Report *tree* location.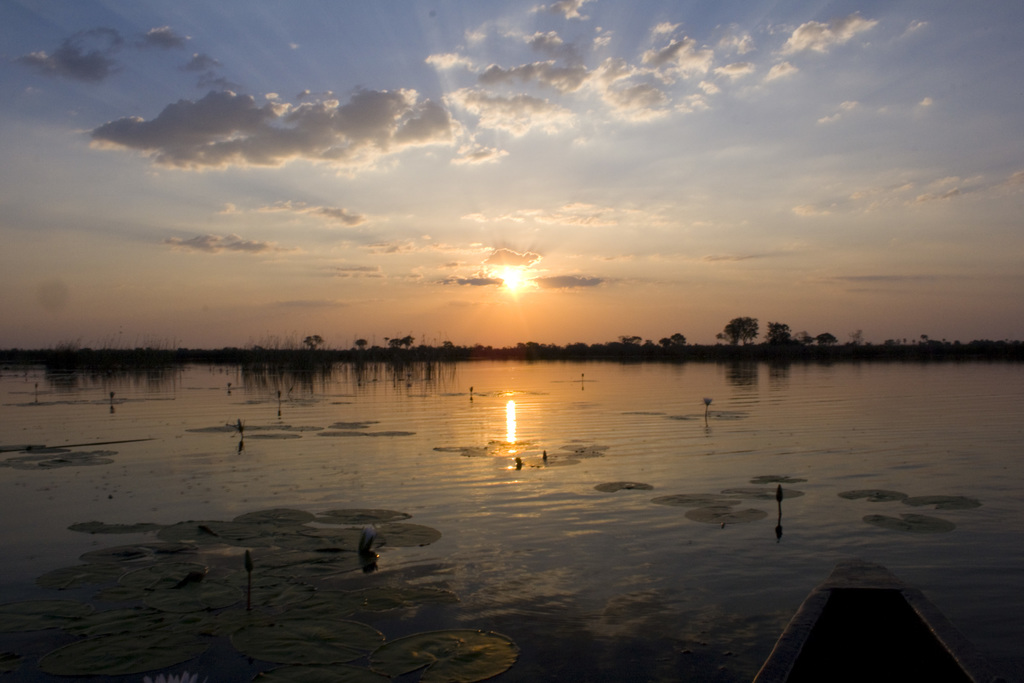
Report: BBox(304, 336, 324, 354).
